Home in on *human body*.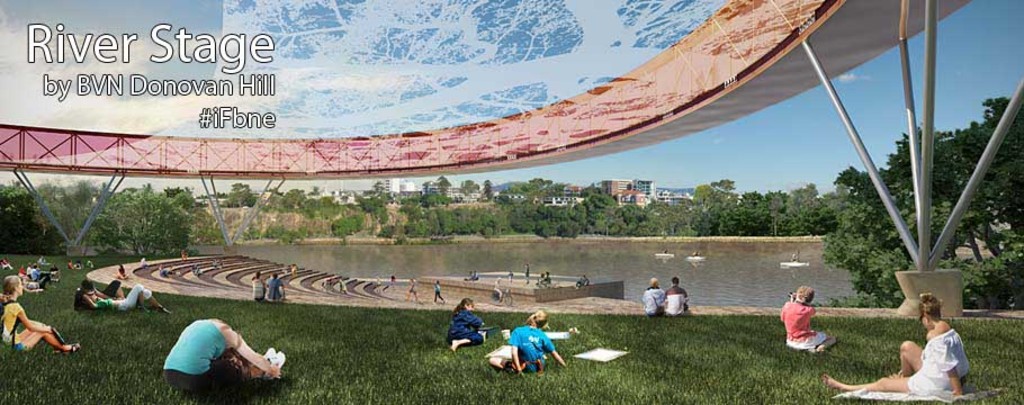
Homed in at region(0, 300, 77, 354).
